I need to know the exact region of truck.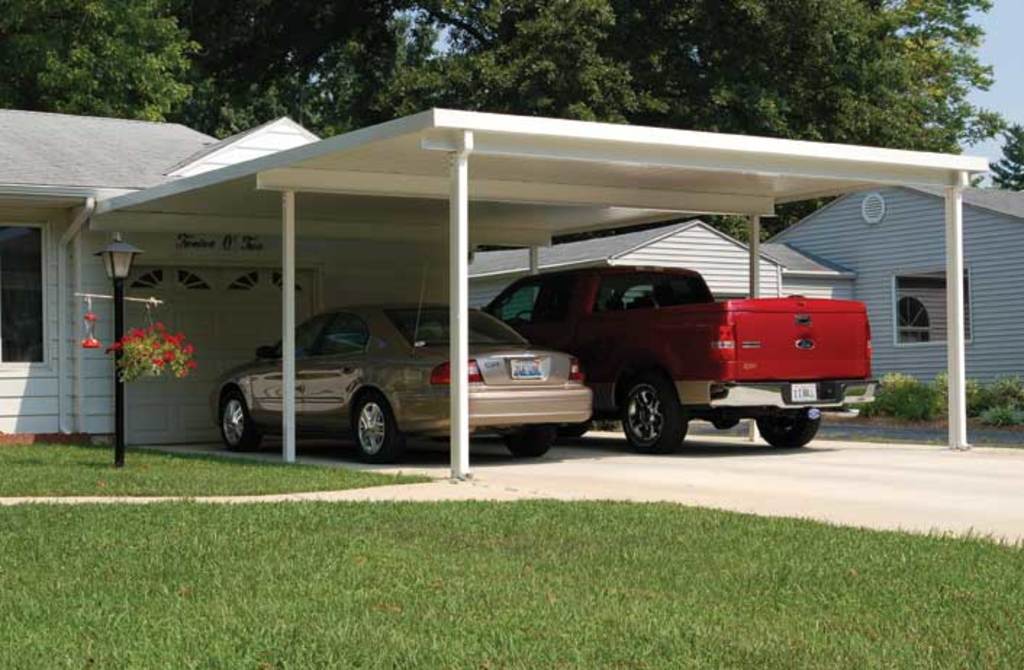
Region: Rect(455, 257, 873, 460).
